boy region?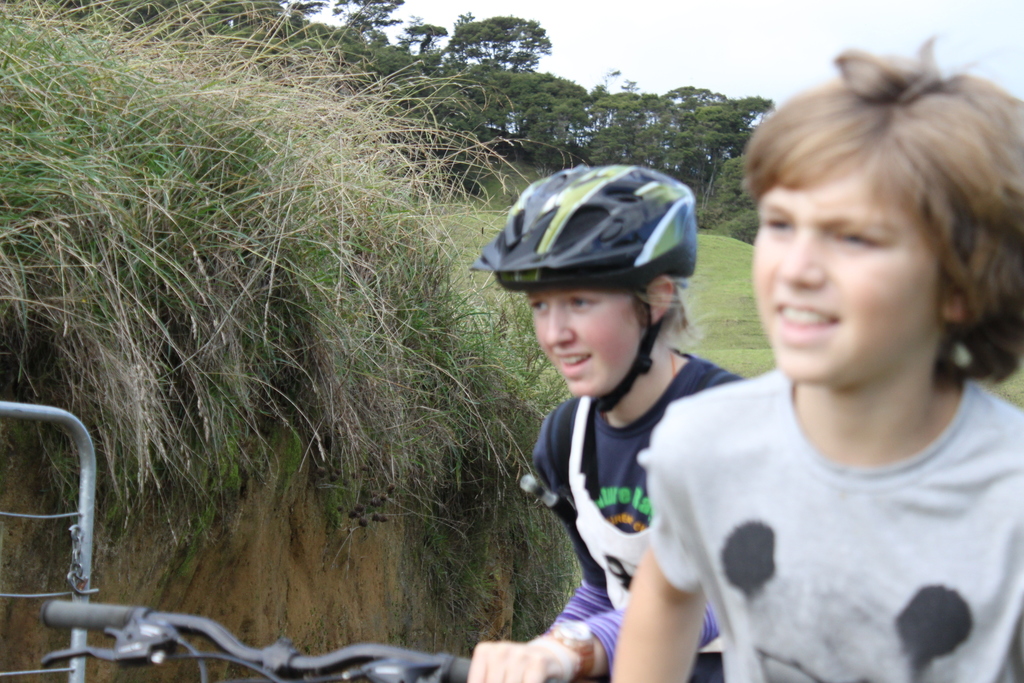
pyautogui.locateOnScreen(456, 163, 774, 682)
